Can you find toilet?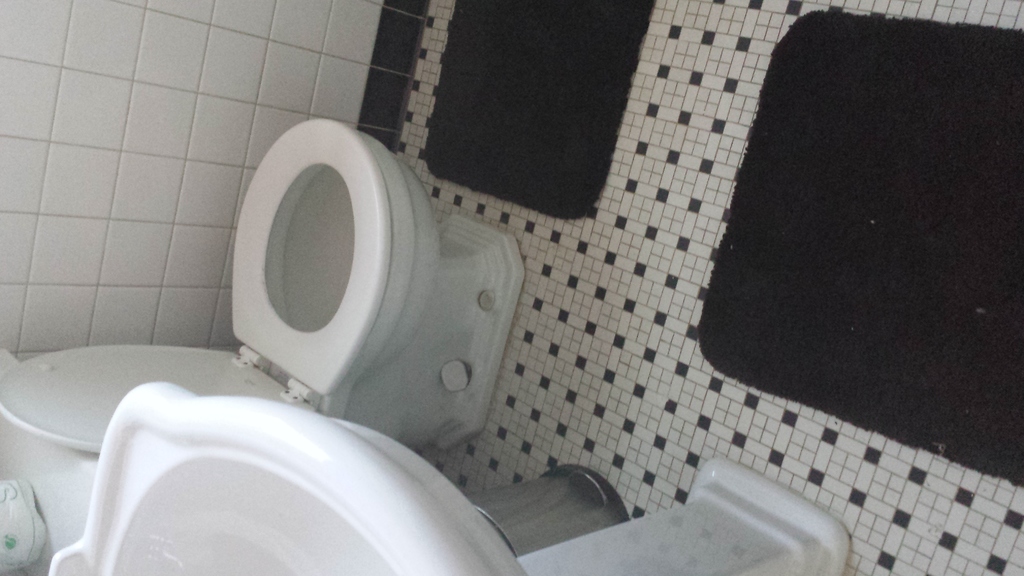
Yes, bounding box: x1=0 y1=115 x2=529 y2=455.
